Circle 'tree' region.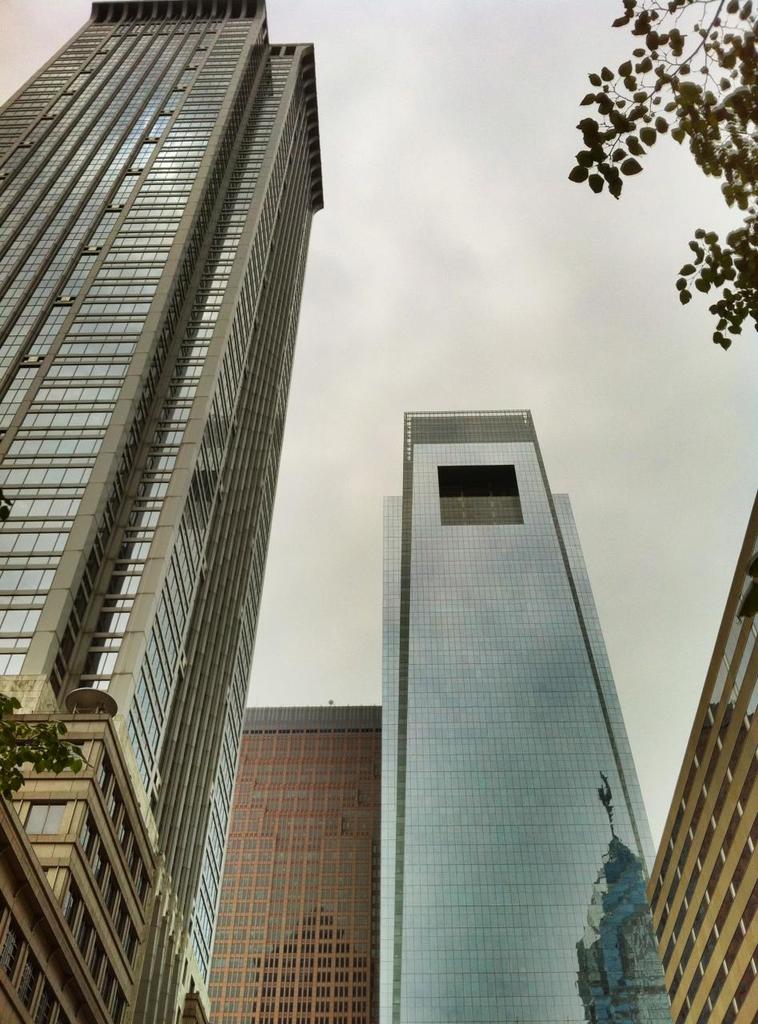
Region: [x1=0, y1=687, x2=86, y2=800].
